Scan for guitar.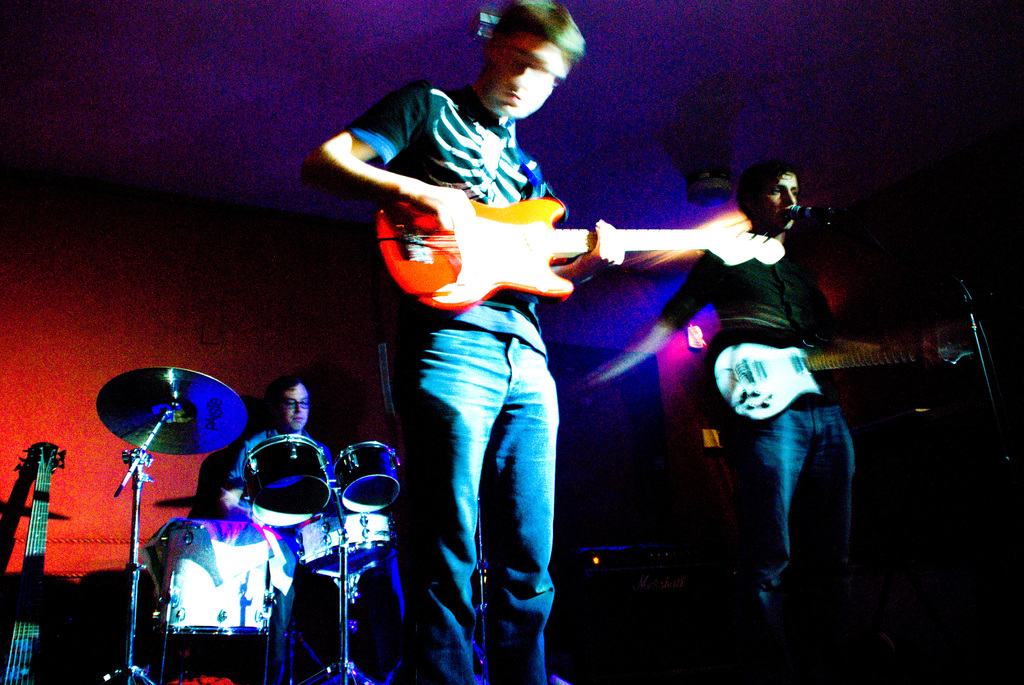
Scan result: <region>6, 442, 66, 684</region>.
